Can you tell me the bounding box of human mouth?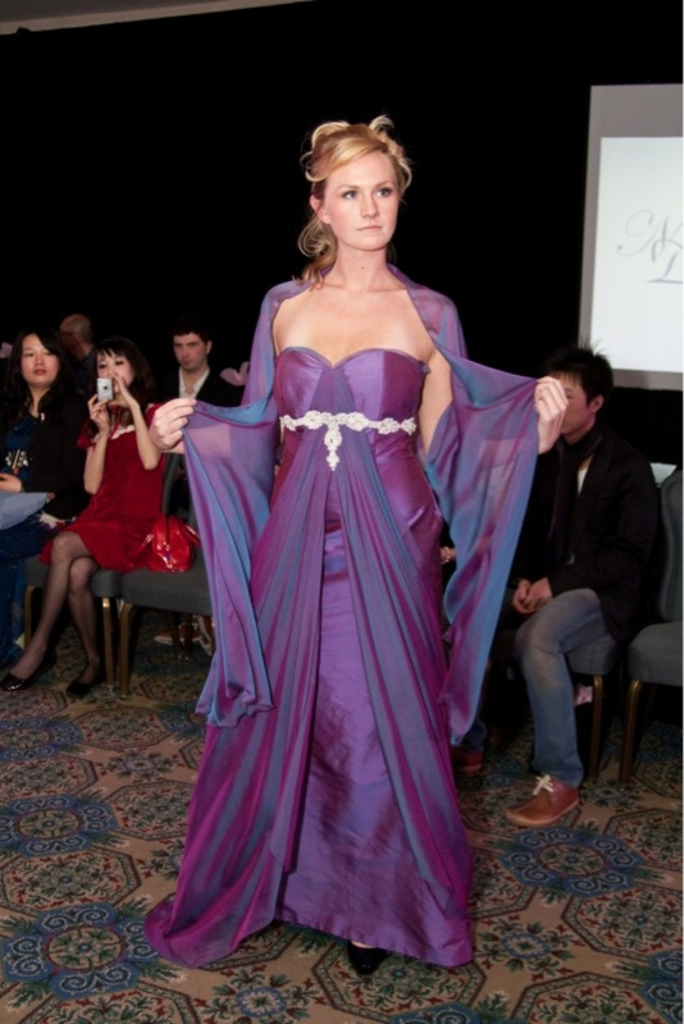
x1=354, y1=219, x2=384, y2=234.
